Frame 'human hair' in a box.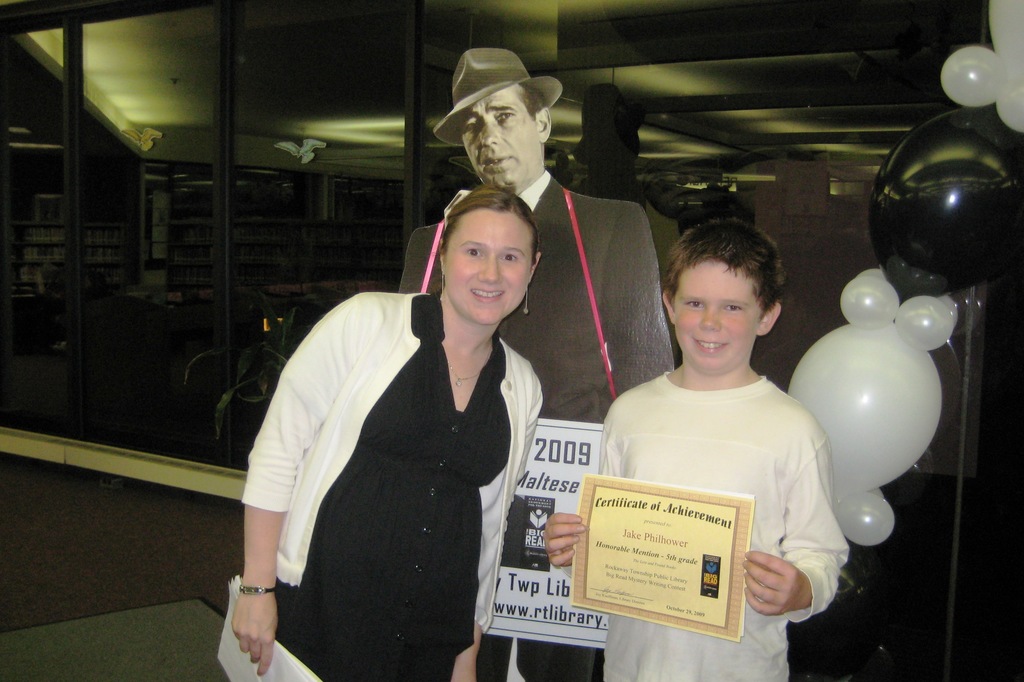
[x1=517, y1=81, x2=550, y2=122].
